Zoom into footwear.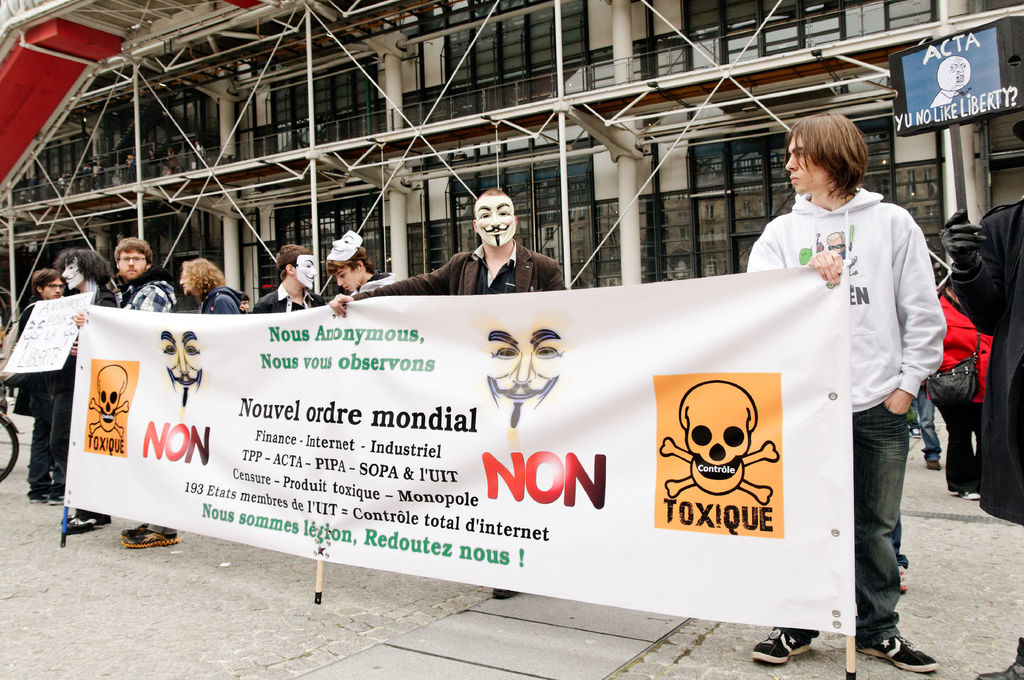
Zoom target: left=908, top=426, right=924, bottom=439.
